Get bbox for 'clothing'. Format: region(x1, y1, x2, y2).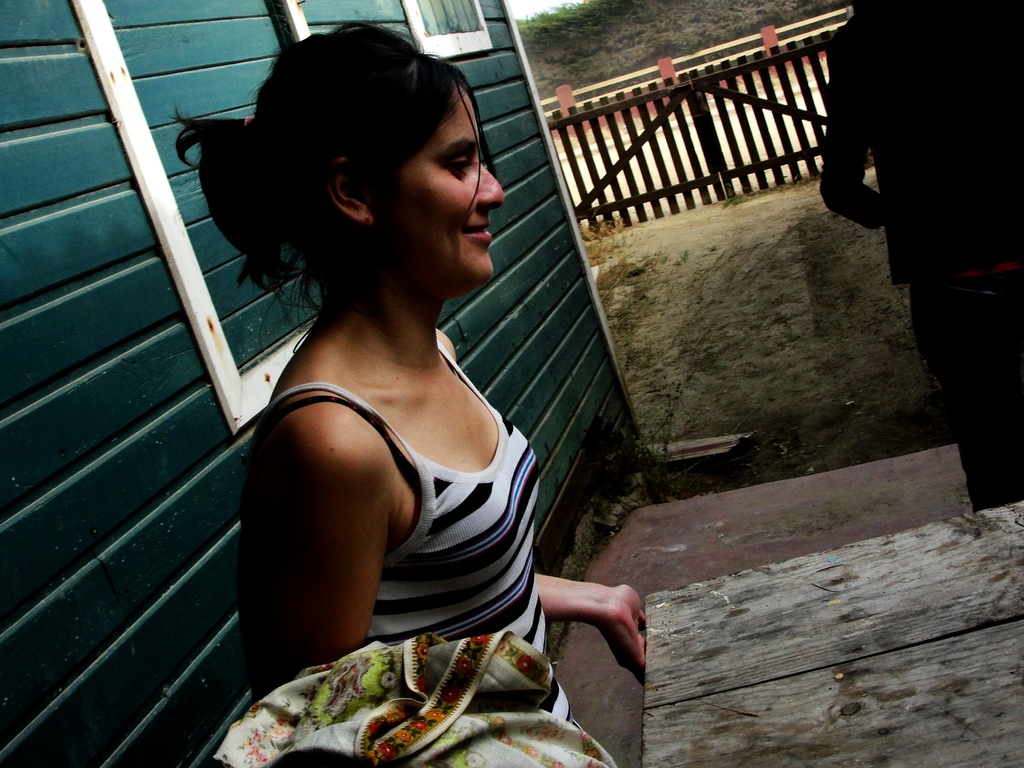
region(260, 229, 556, 706).
